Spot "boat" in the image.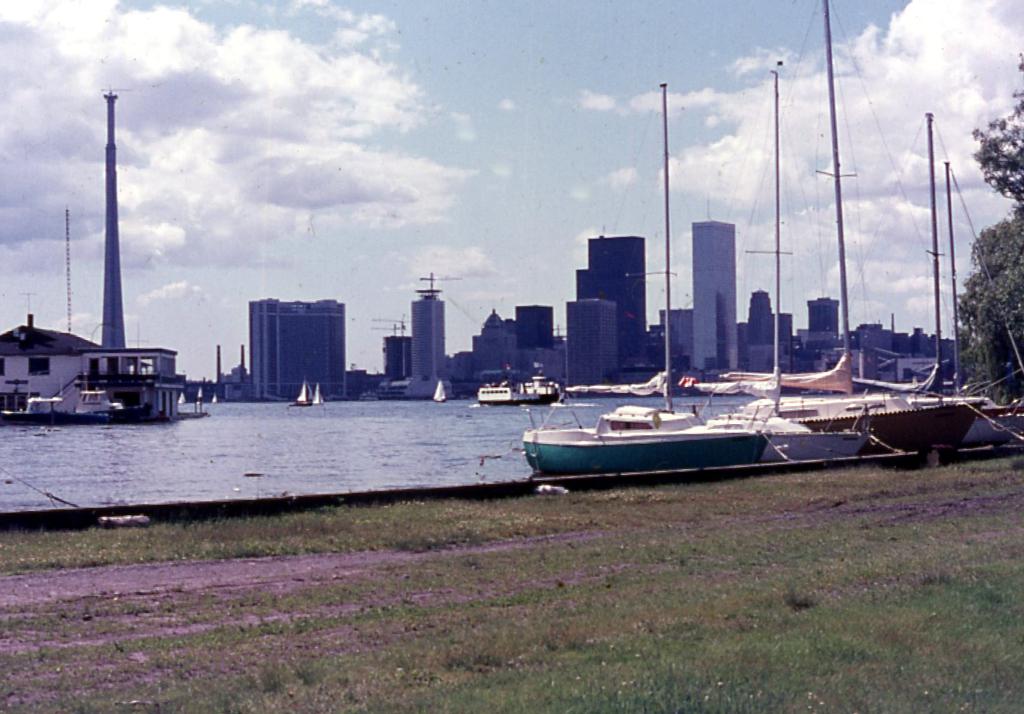
"boat" found at Rect(735, 399, 995, 451).
